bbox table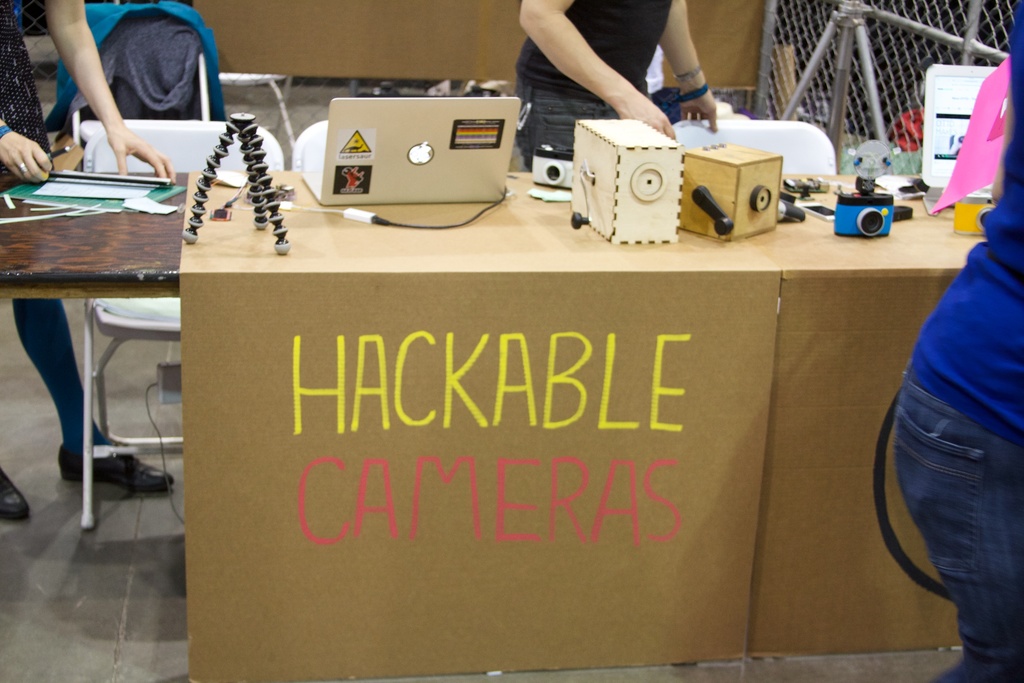
2/160/189/531
